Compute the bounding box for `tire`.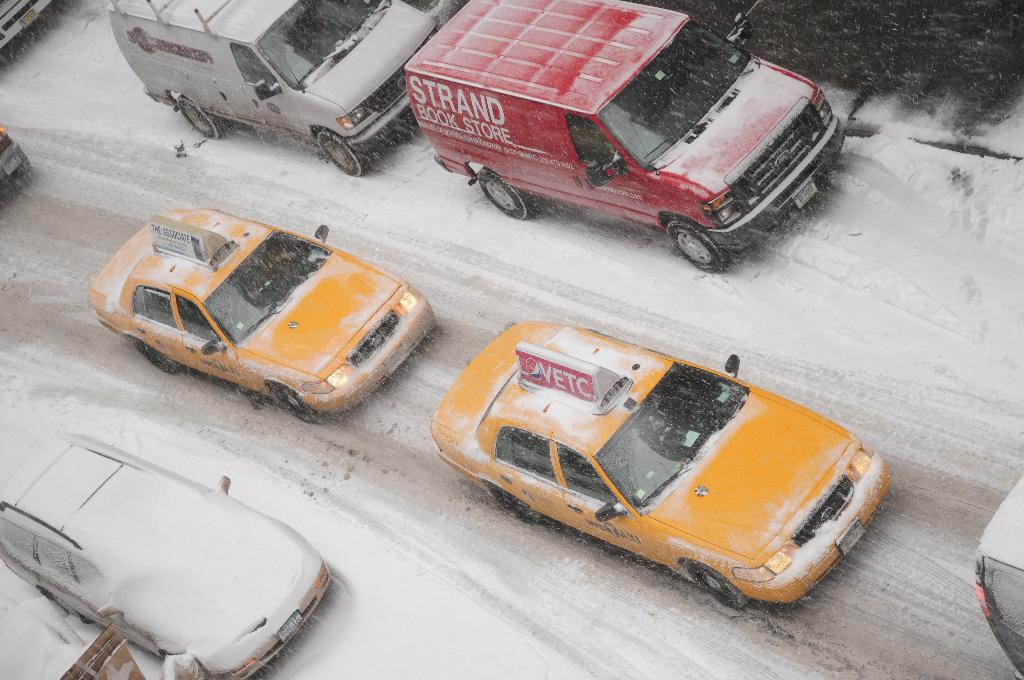
[310,126,365,181].
